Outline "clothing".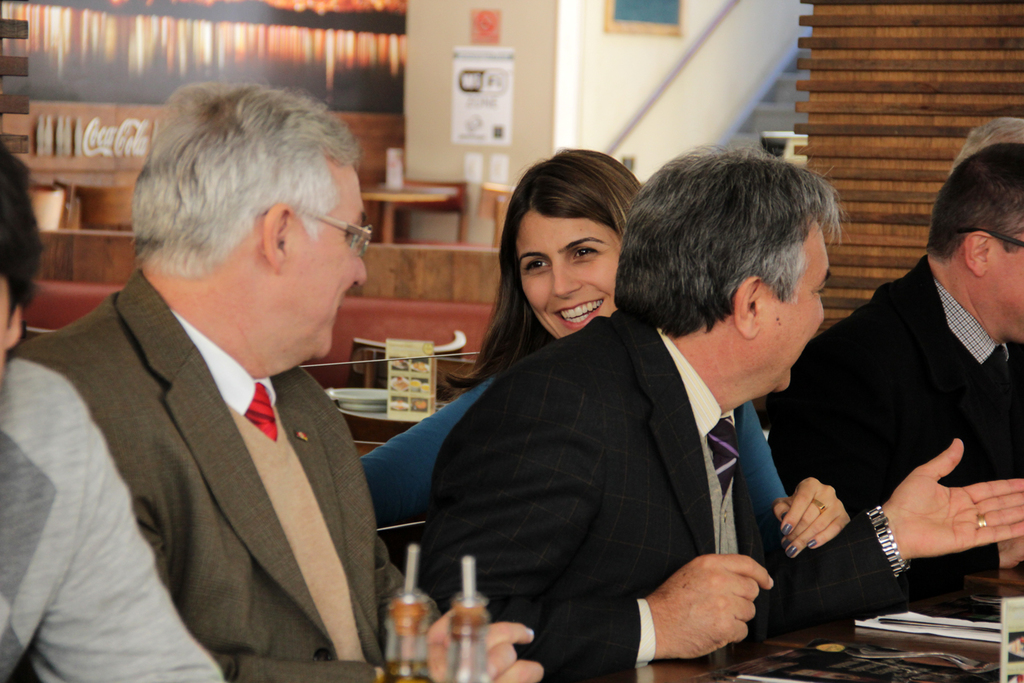
Outline: 363, 380, 788, 512.
